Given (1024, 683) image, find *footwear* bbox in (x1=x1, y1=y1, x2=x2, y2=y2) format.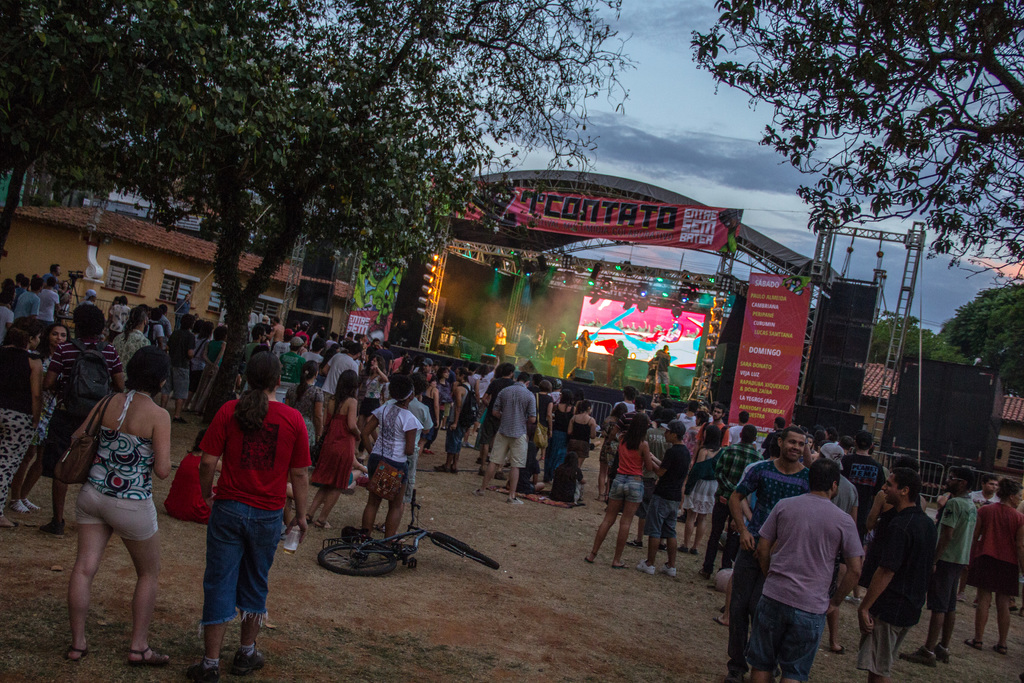
(x1=478, y1=465, x2=486, y2=477).
